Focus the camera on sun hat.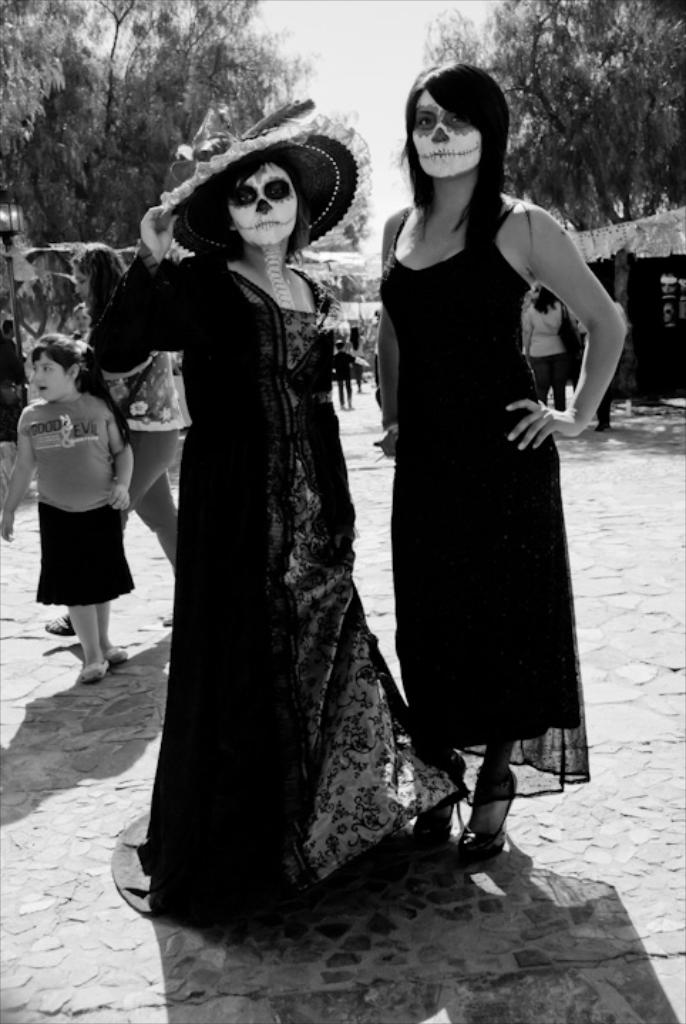
Focus region: 134/98/377/269.
